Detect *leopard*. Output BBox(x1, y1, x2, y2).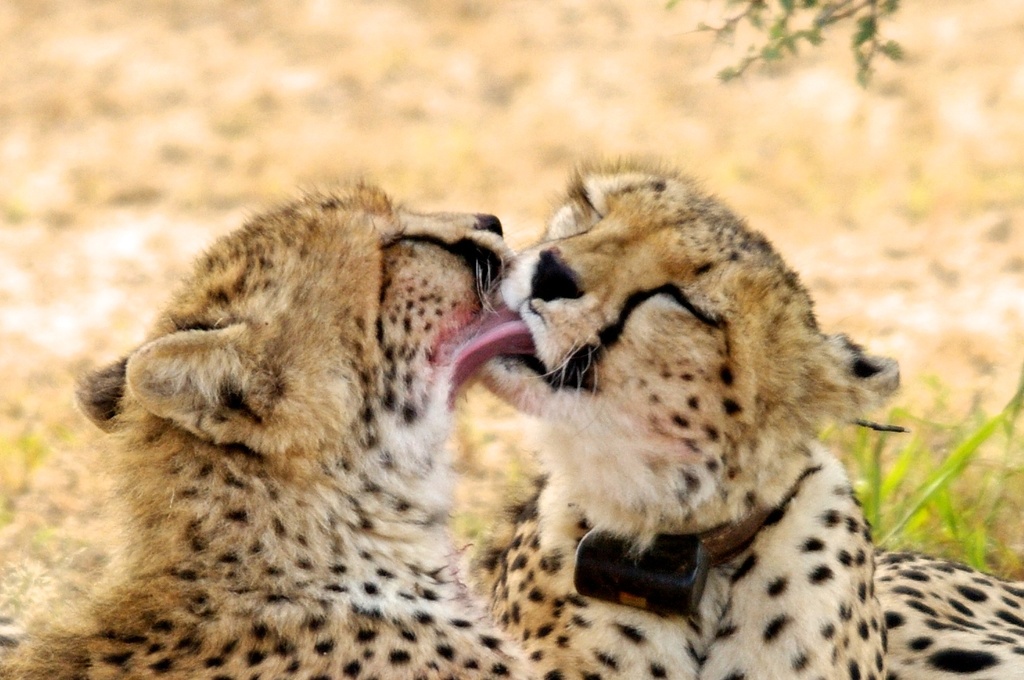
BBox(349, 154, 1023, 679).
